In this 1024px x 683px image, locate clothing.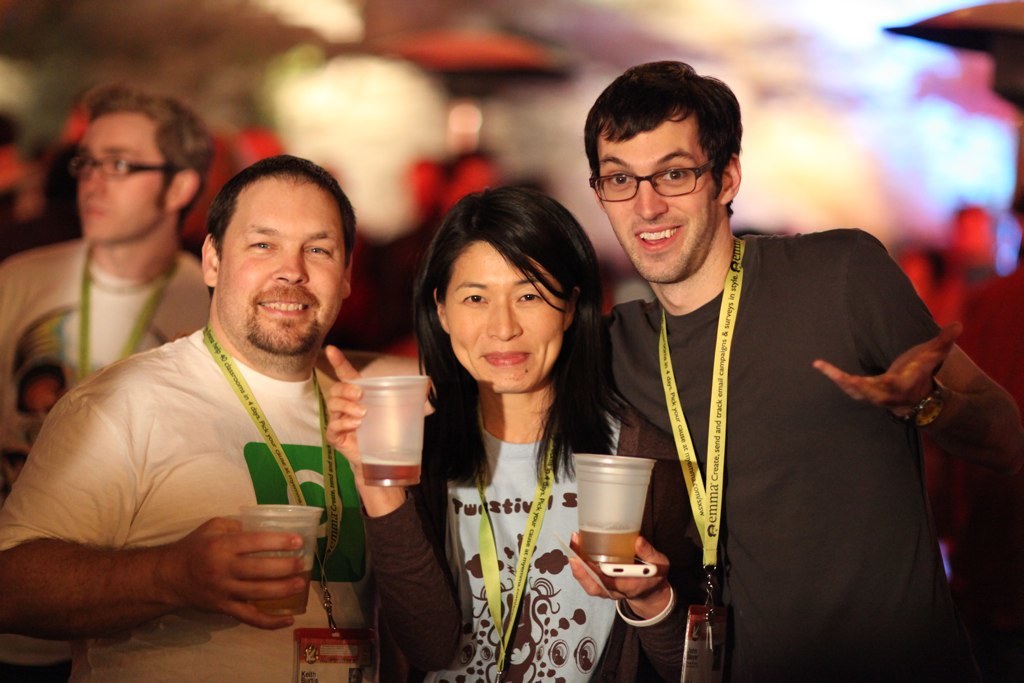
Bounding box: locate(594, 176, 969, 667).
